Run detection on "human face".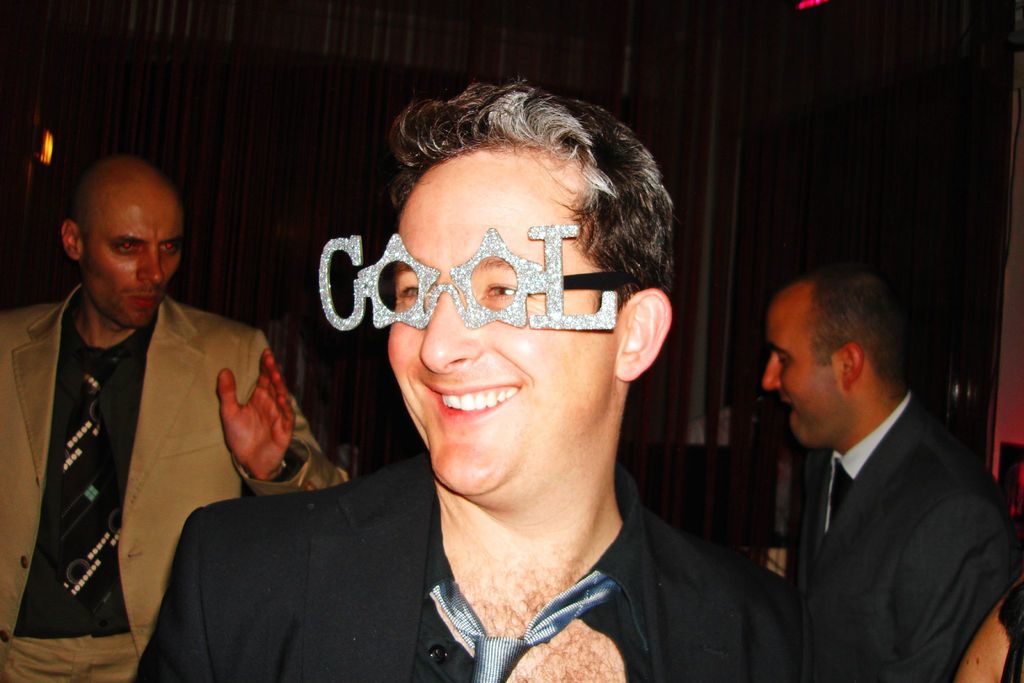
Result: pyautogui.locateOnScreen(83, 206, 183, 332).
